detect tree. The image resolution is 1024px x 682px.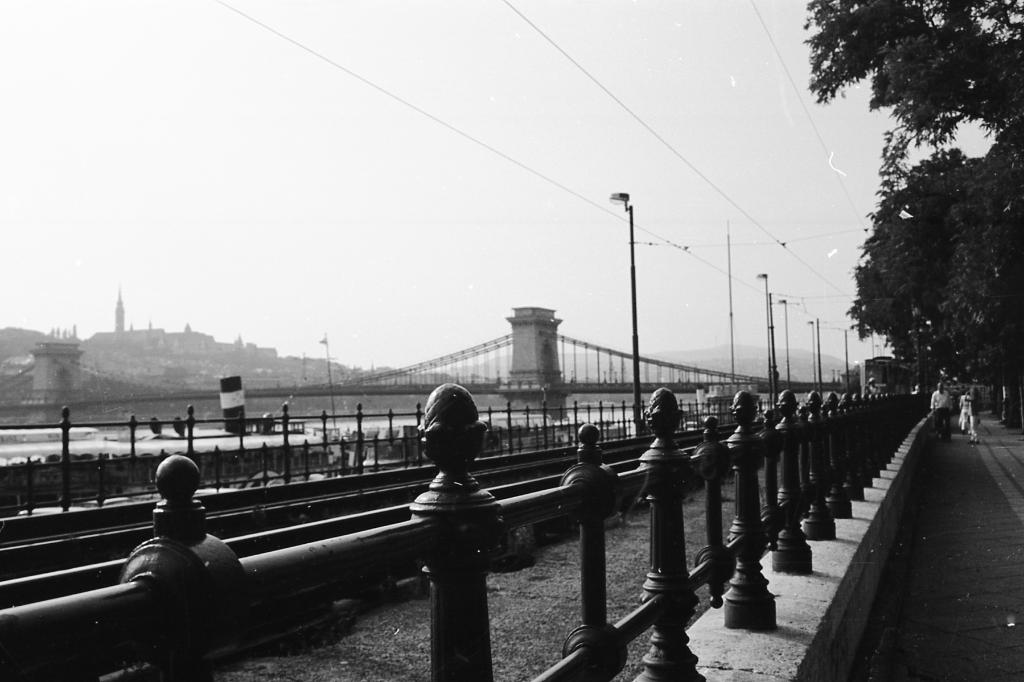
crop(840, 116, 997, 414).
